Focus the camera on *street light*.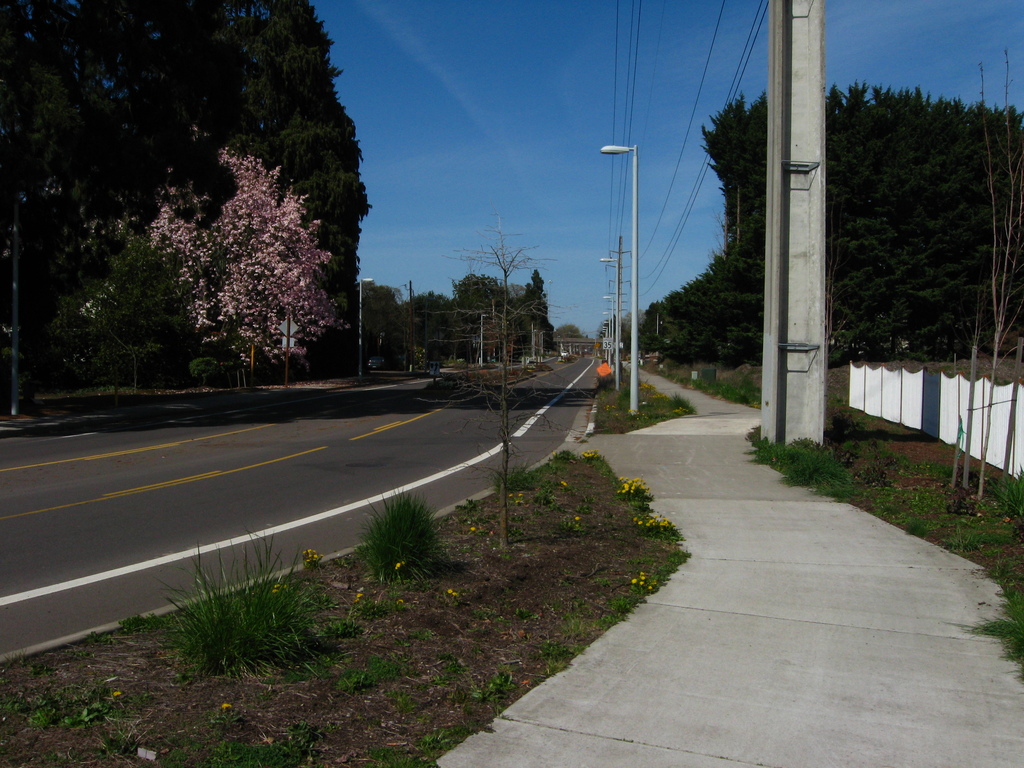
Focus region: [603, 312, 609, 321].
